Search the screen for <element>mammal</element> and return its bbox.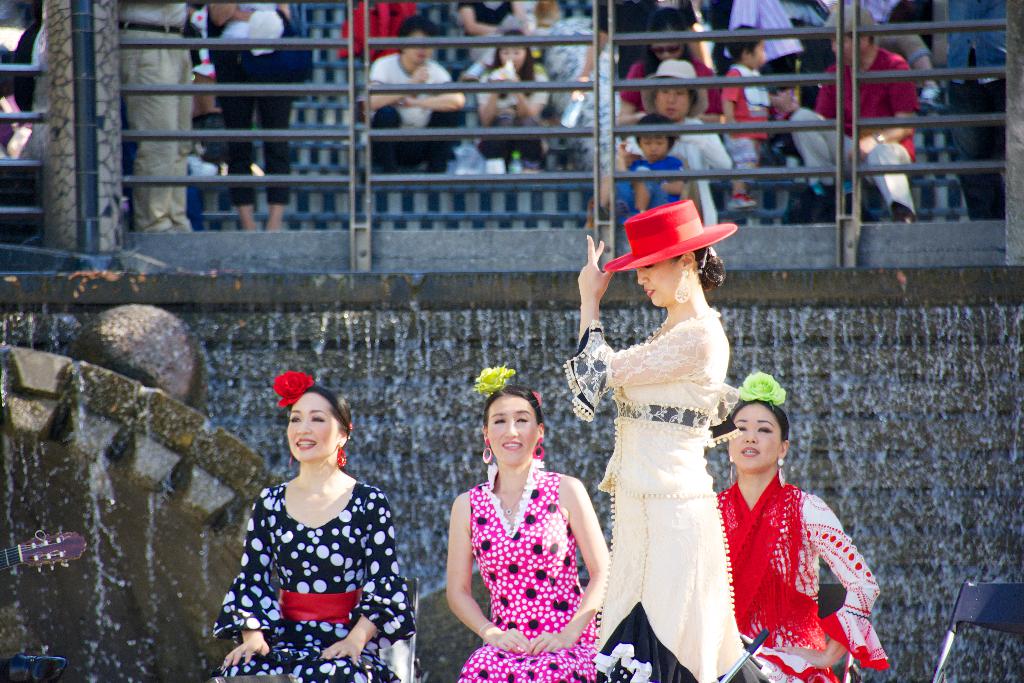
Found: x1=789, y1=0, x2=917, y2=229.
